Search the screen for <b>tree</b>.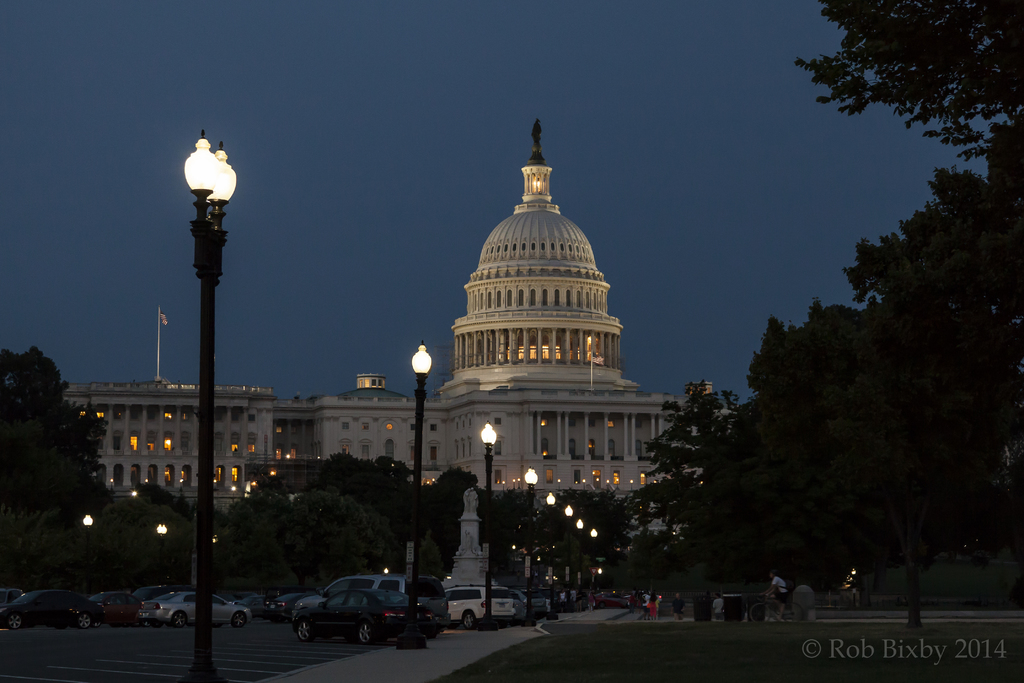
Found at 1/352/103/559.
